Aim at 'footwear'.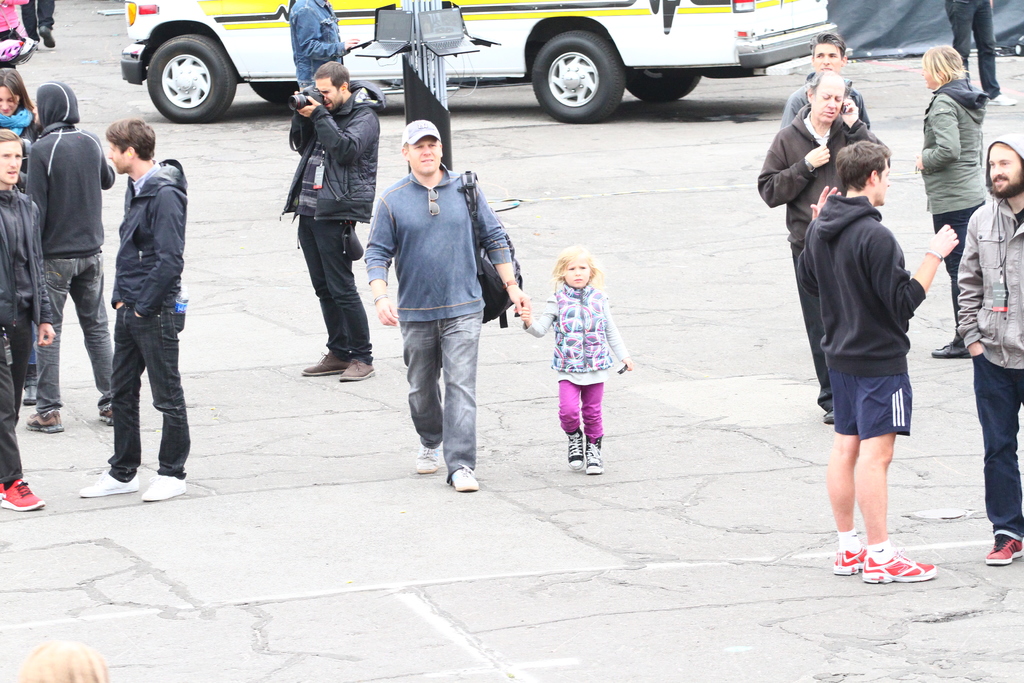
Aimed at [851, 535, 936, 591].
